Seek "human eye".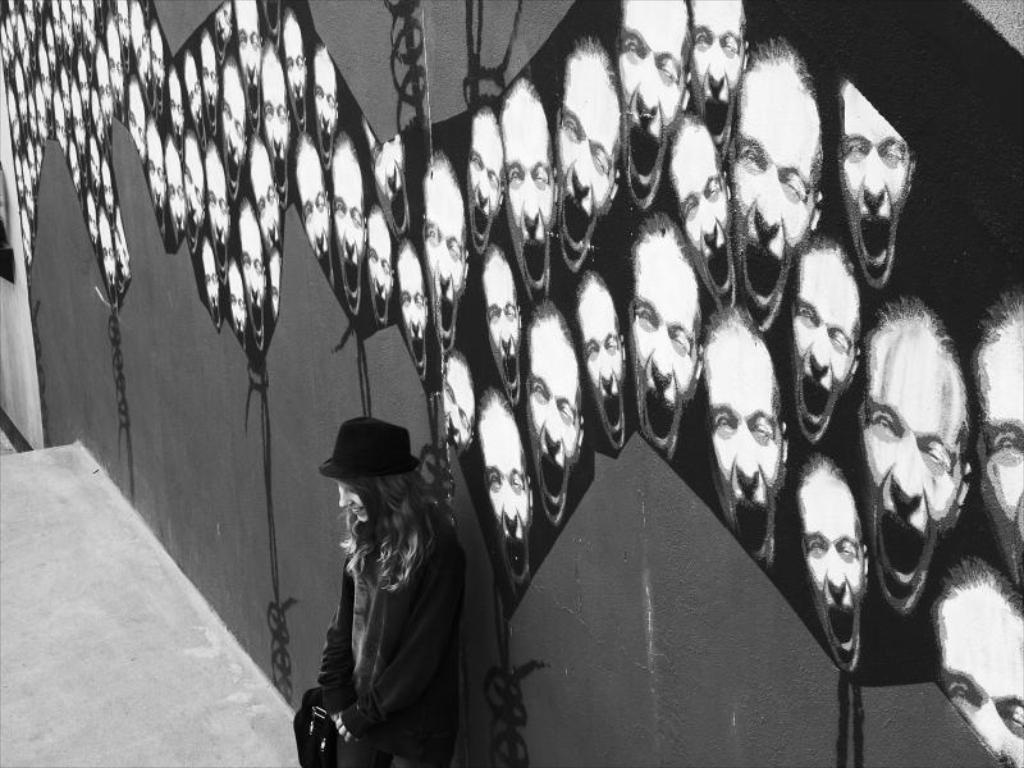
{"left": 202, "top": 70, "right": 212, "bottom": 81}.
